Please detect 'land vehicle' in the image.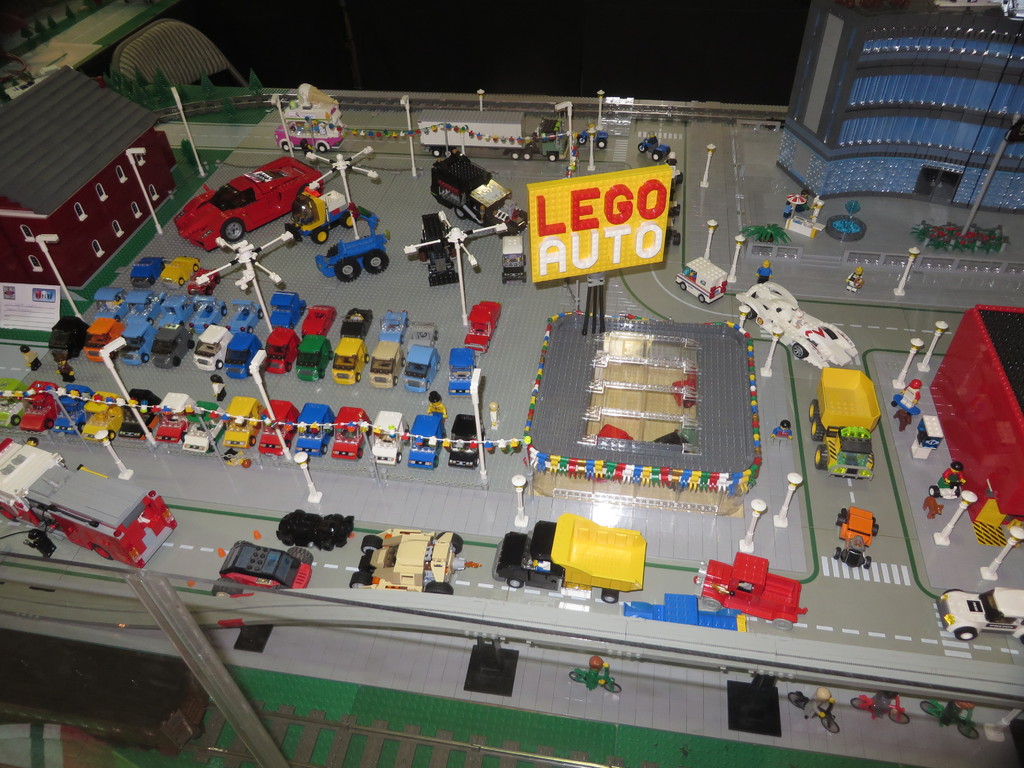
pyautogui.locateOnScreen(118, 388, 159, 434).
